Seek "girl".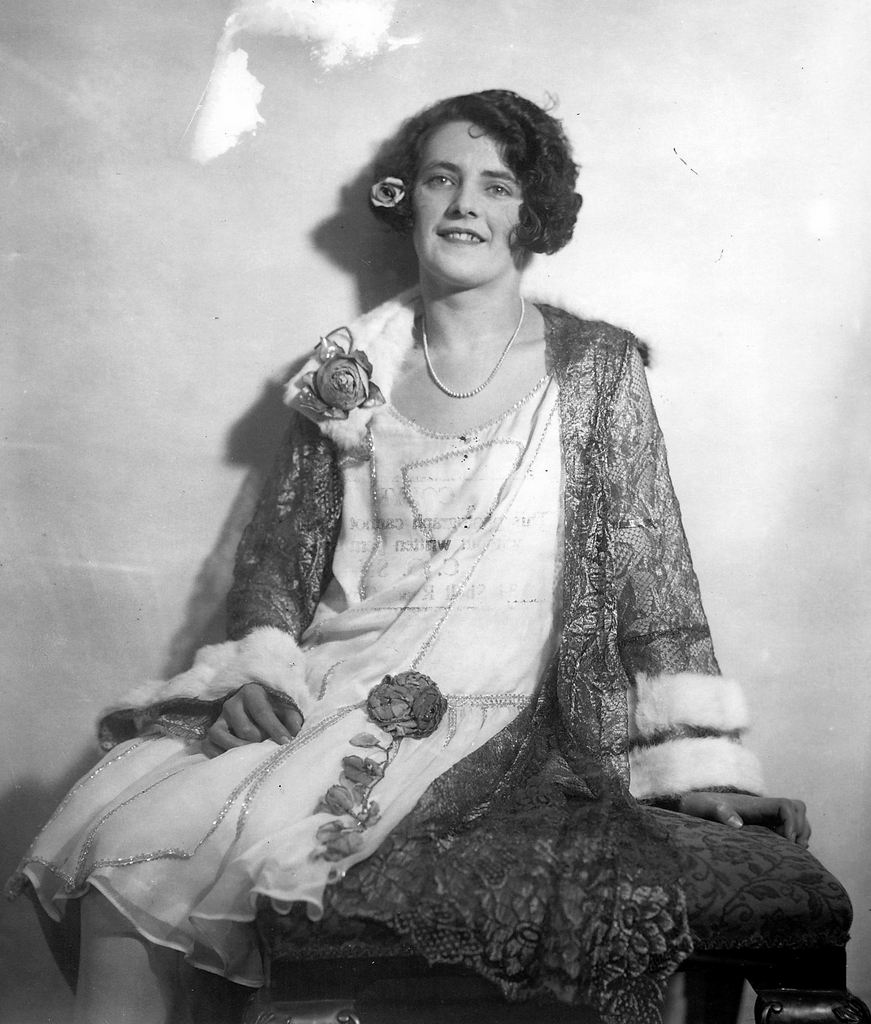
[x1=0, y1=86, x2=813, y2=1023].
